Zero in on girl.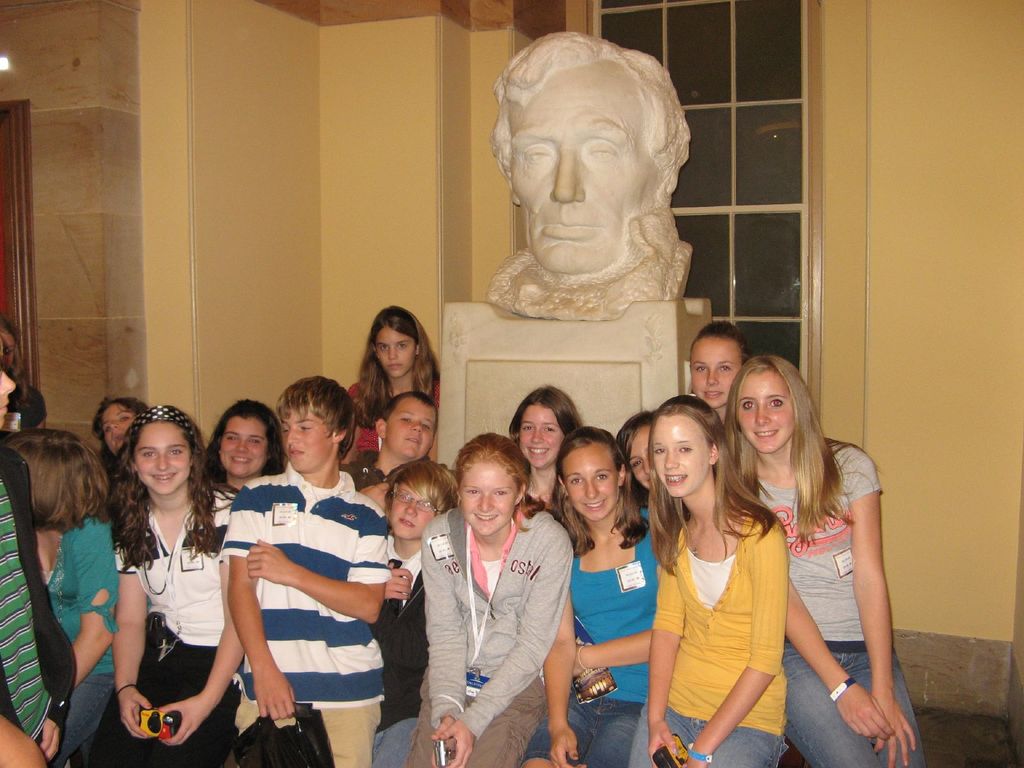
Zeroed in: x1=687, y1=317, x2=739, y2=418.
